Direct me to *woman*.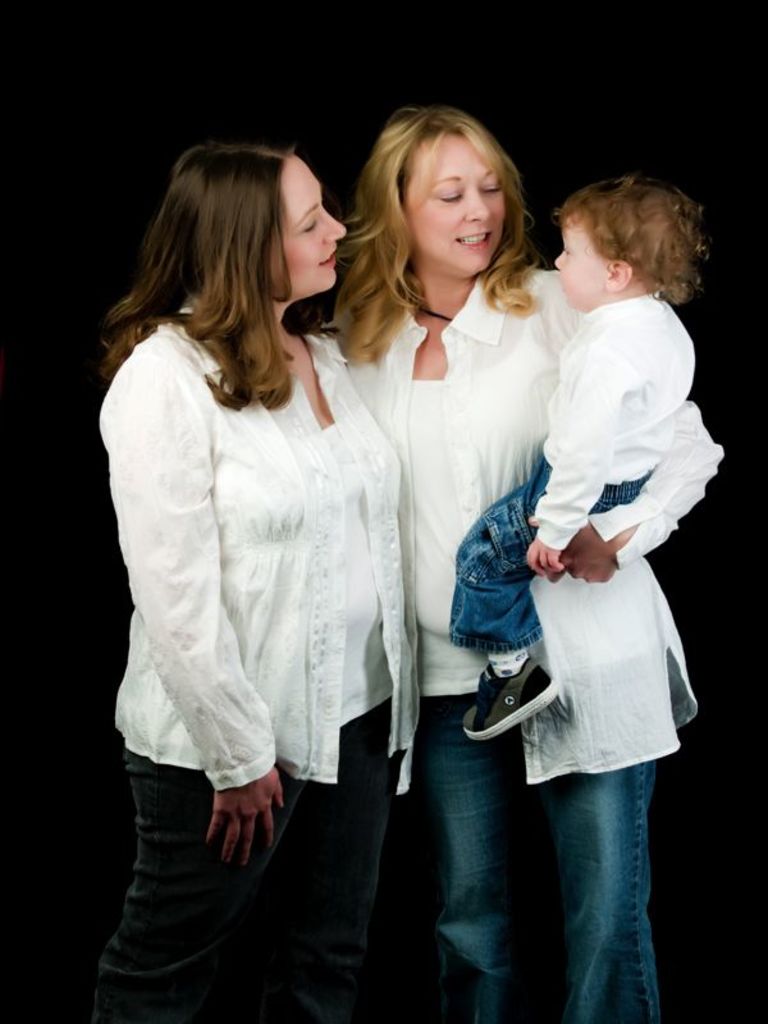
Direction: pyautogui.locateOnScreen(87, 132, 410, 1021).
